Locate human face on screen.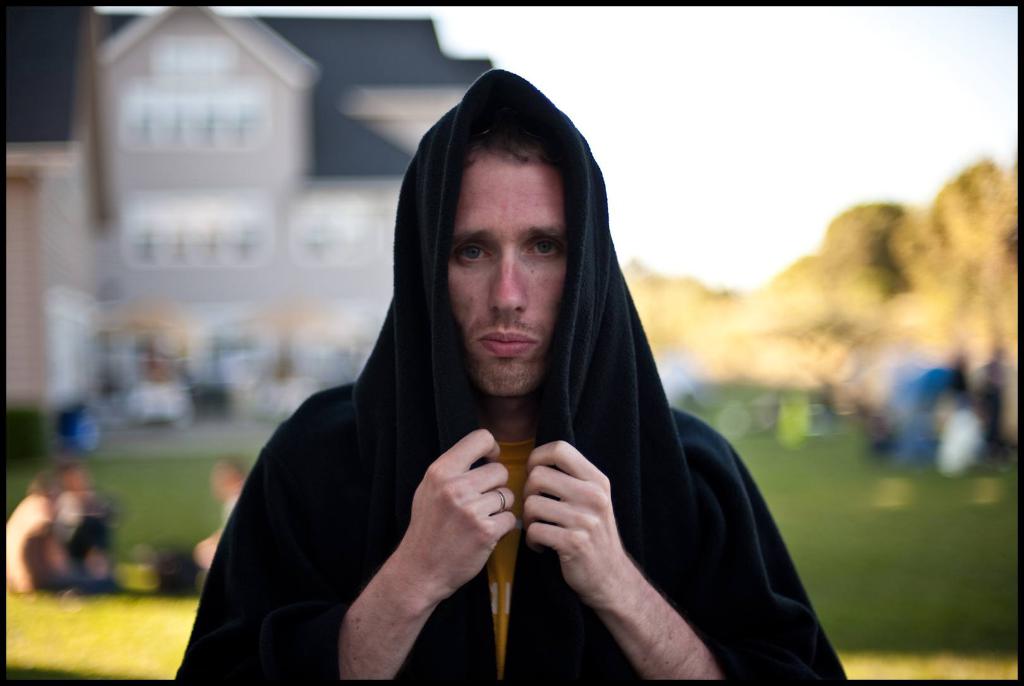
On screen at [445, 140, 575, 396].
